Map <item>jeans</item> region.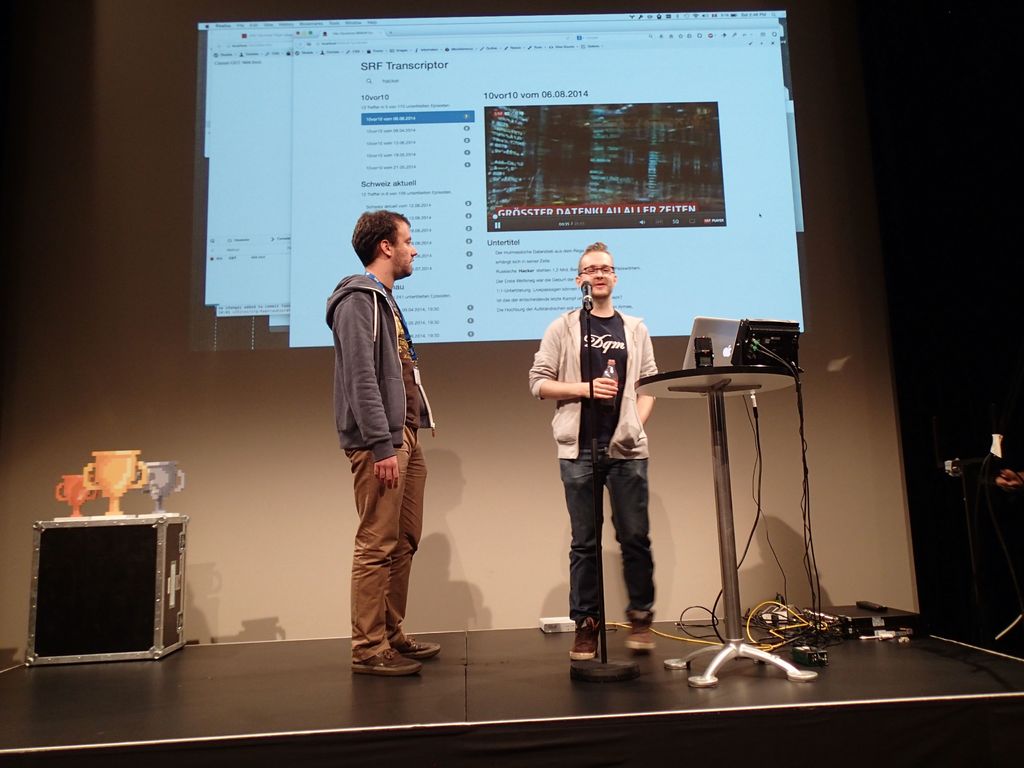
Mapped to [x1=342, y1=425, x2=427, y2=660].
